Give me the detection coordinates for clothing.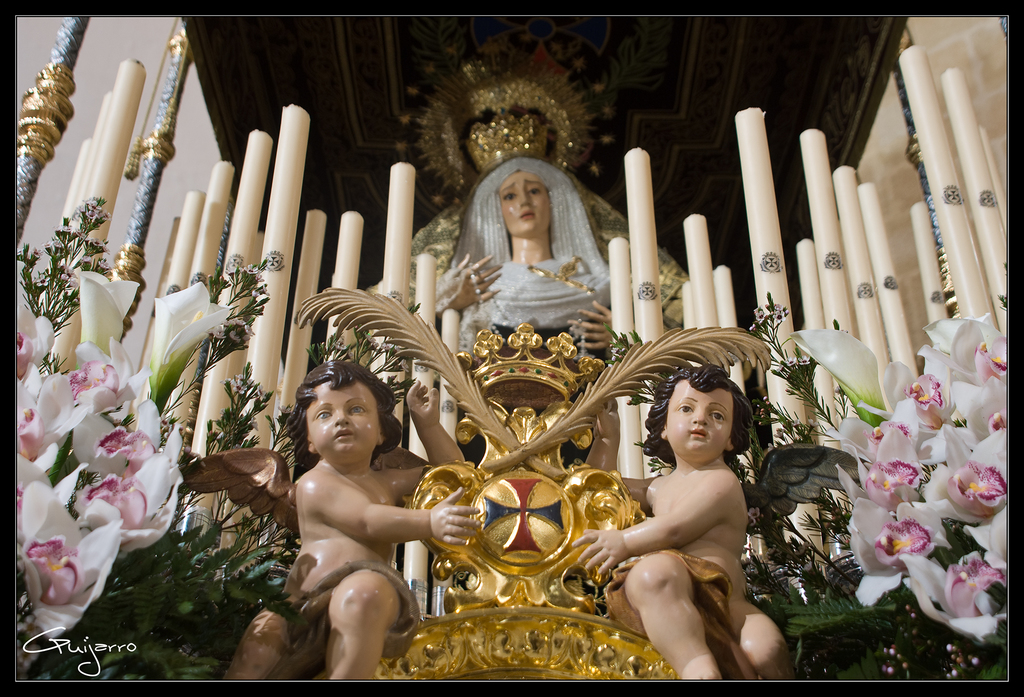
<region>601, 551, 756, 681</region>.
